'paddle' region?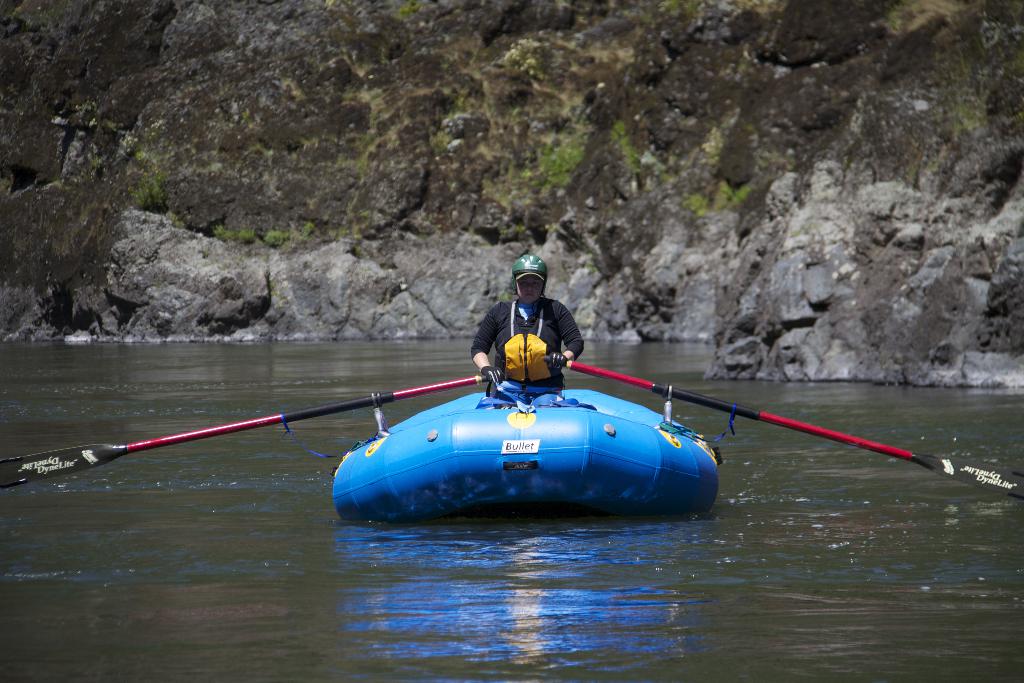
locate(2, 374, 486, 491)
